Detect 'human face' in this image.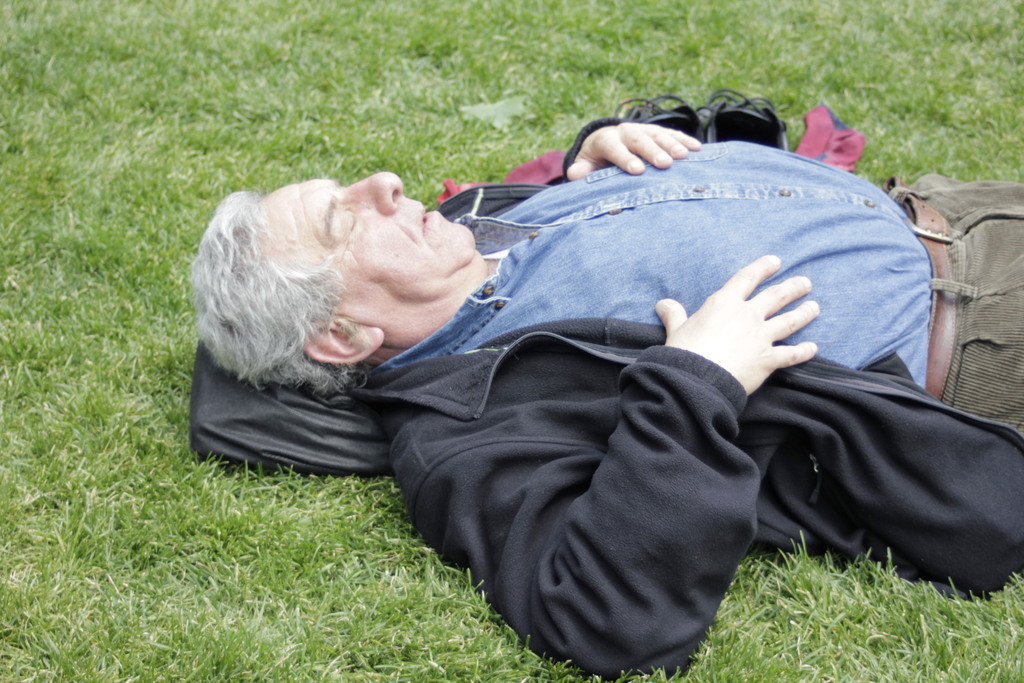
Detection: x1=289, y1=160, x2=486, y2=350.
